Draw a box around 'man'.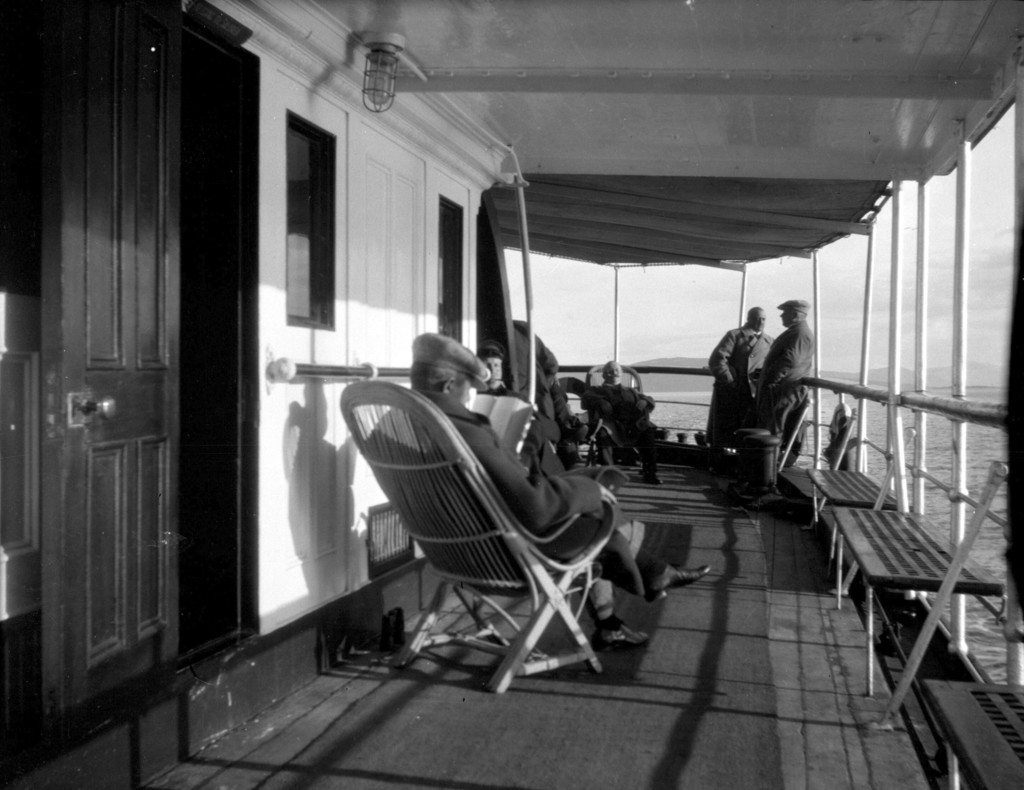
rect(484, 348, 561, 471).
